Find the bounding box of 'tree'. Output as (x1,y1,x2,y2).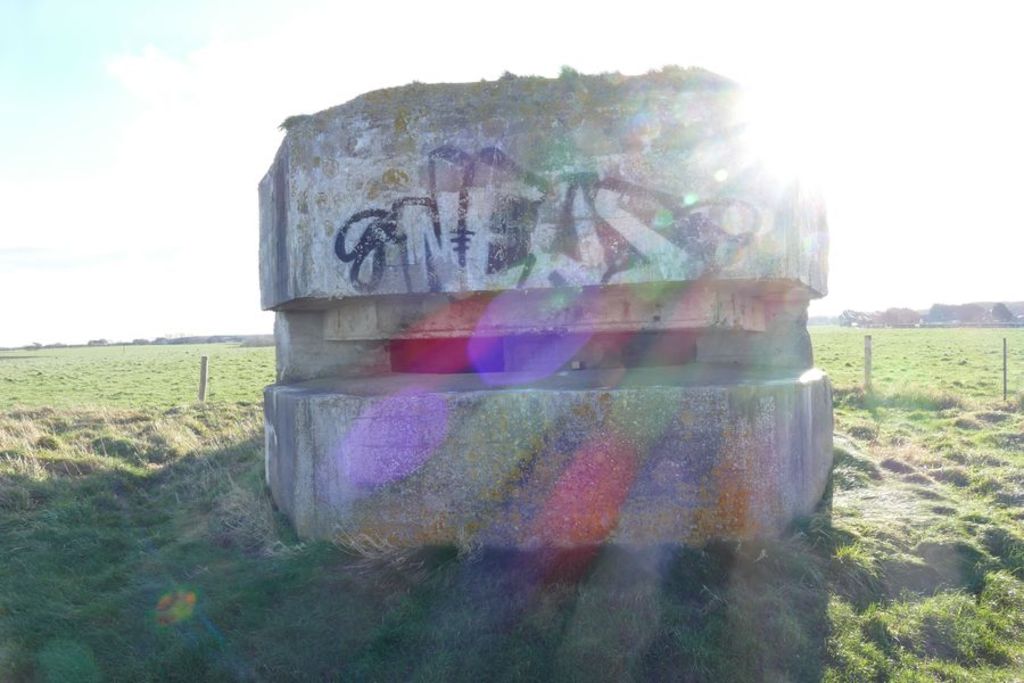
(875,303,916,322).
